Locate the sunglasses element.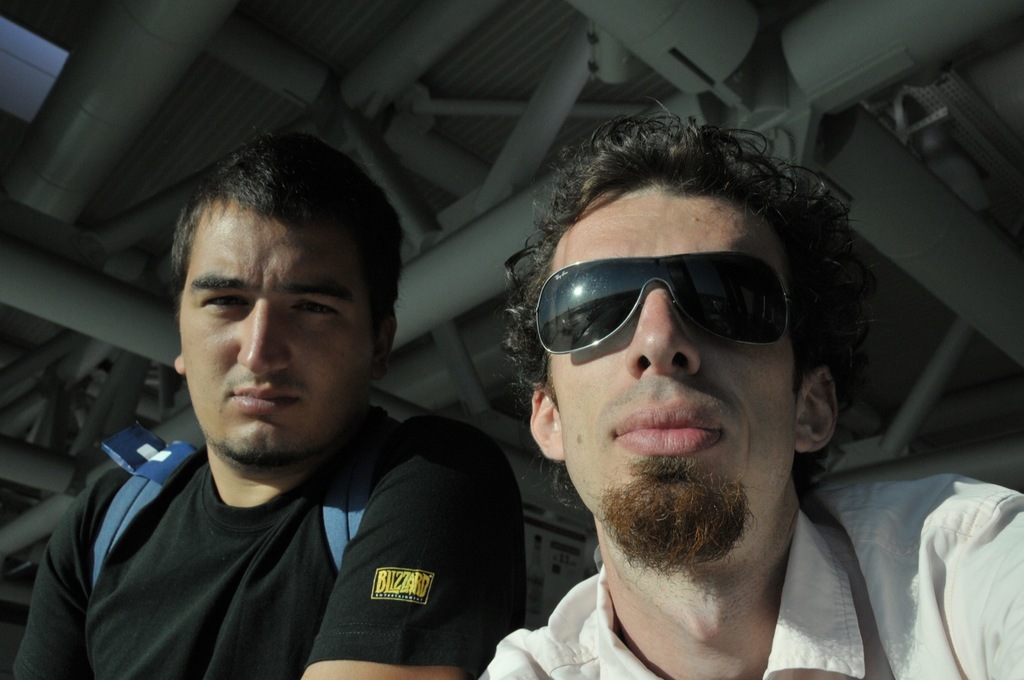
Element bbox: locate(534, 253, 799, 352).
